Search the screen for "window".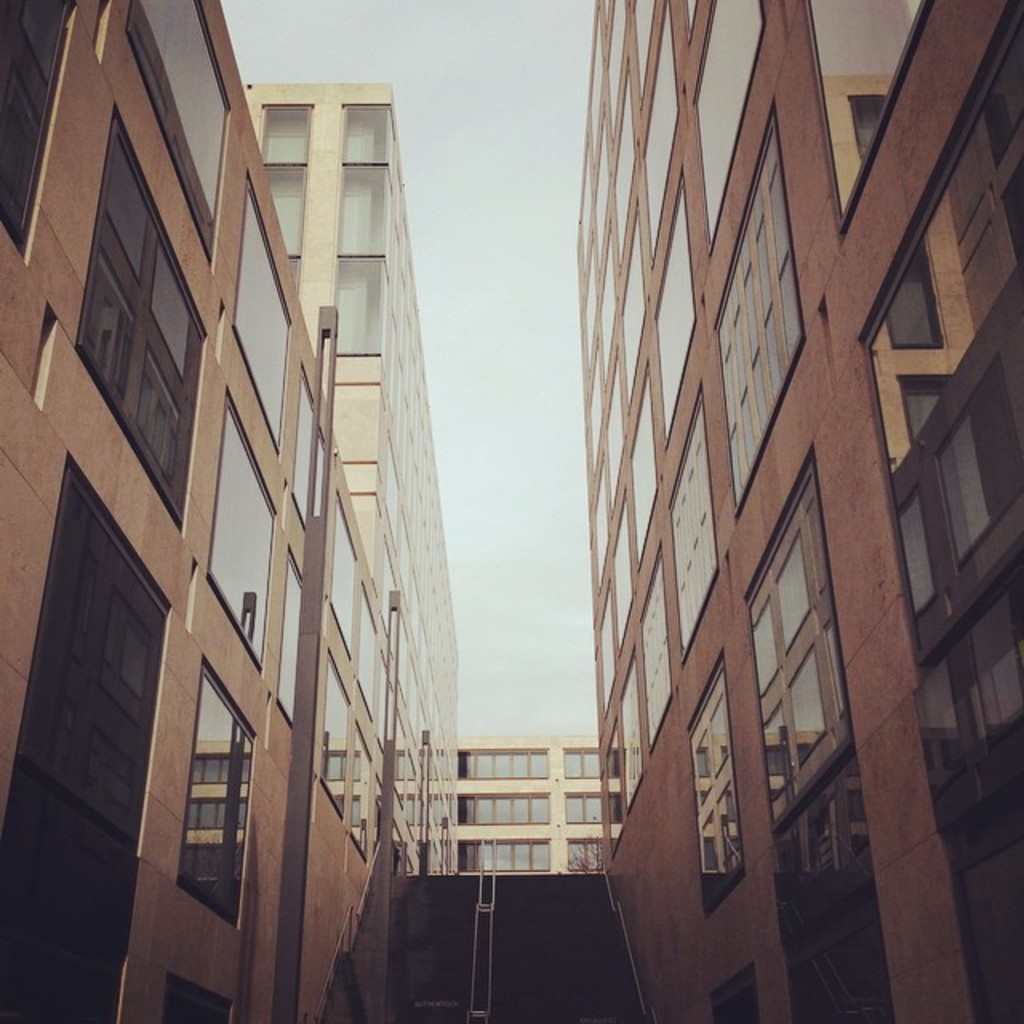
Found at locate(602, 728, 629, 859).
